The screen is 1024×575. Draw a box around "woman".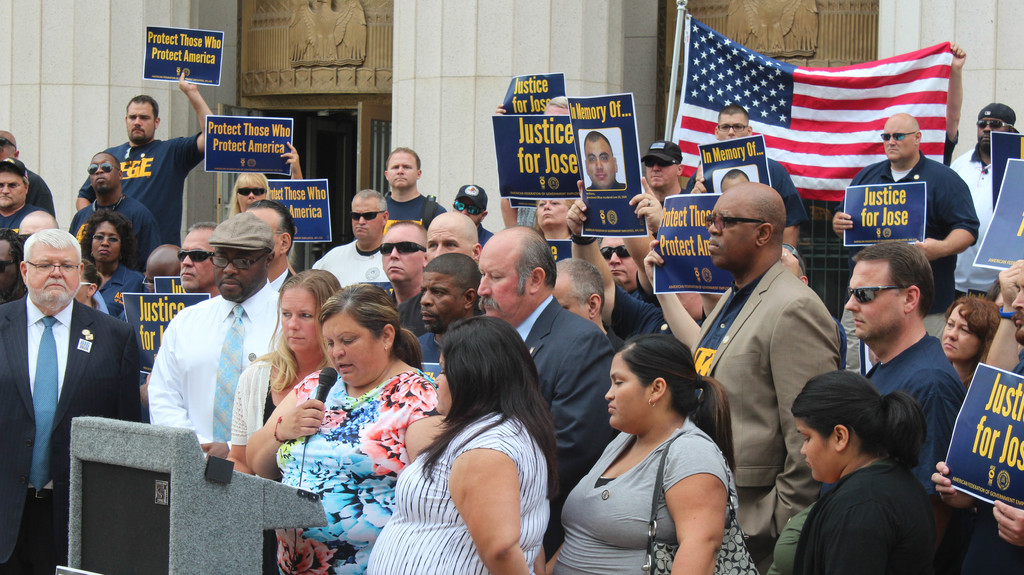
box=[495, 99, 569, 229].
